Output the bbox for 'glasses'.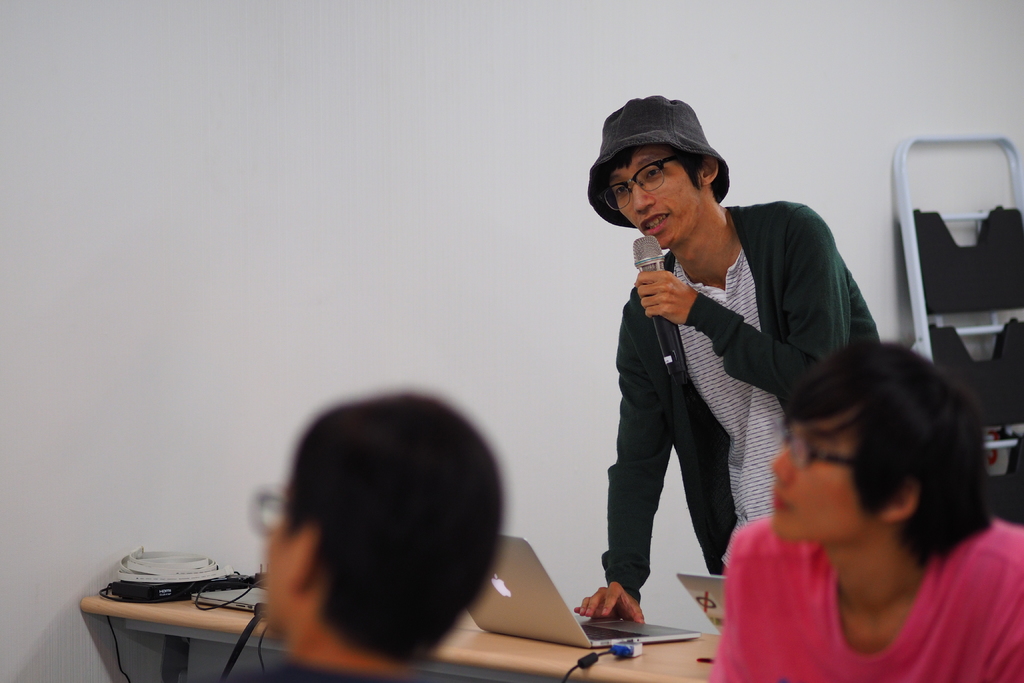
crop(251, 484, 302, 534).
